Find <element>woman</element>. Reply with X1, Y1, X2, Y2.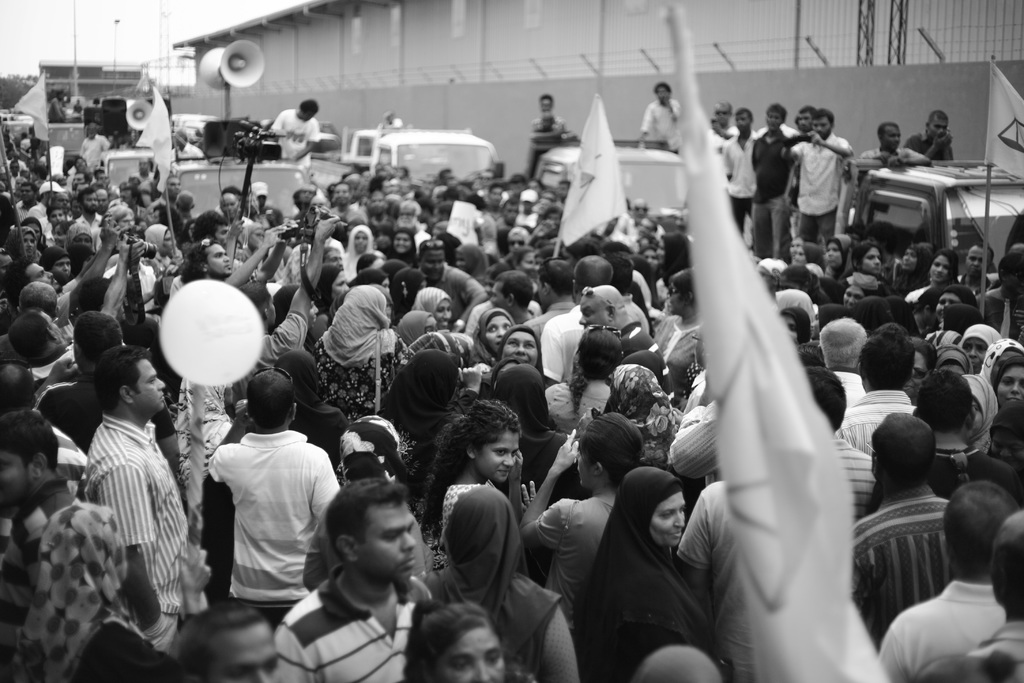
893, 243, 932, 298.
